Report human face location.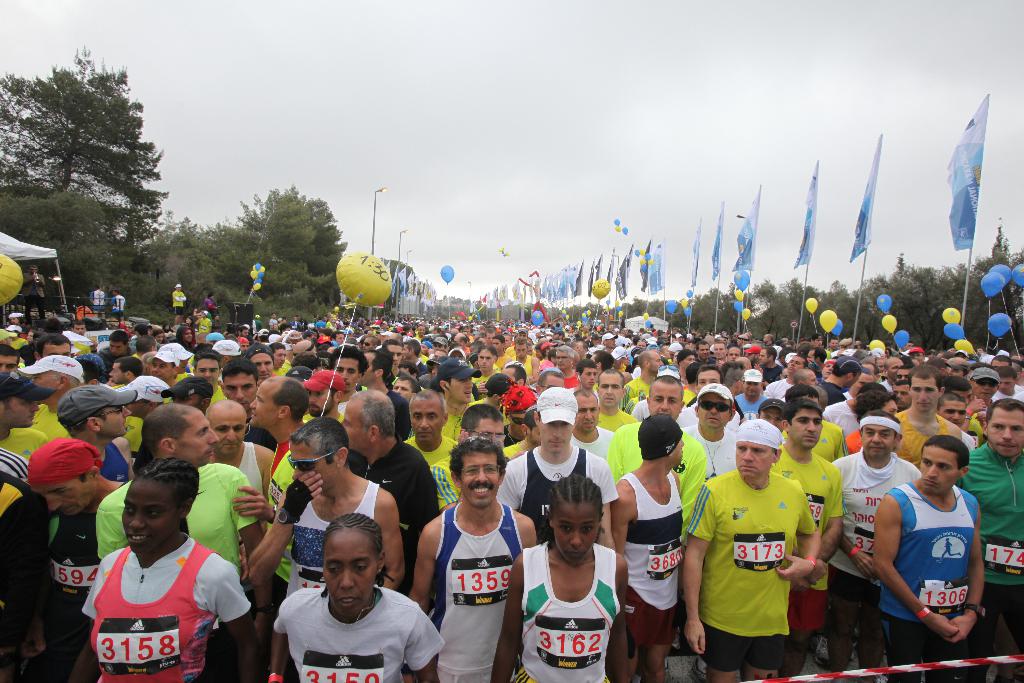
Report: <region>413, 399, 442, 442</region>.
